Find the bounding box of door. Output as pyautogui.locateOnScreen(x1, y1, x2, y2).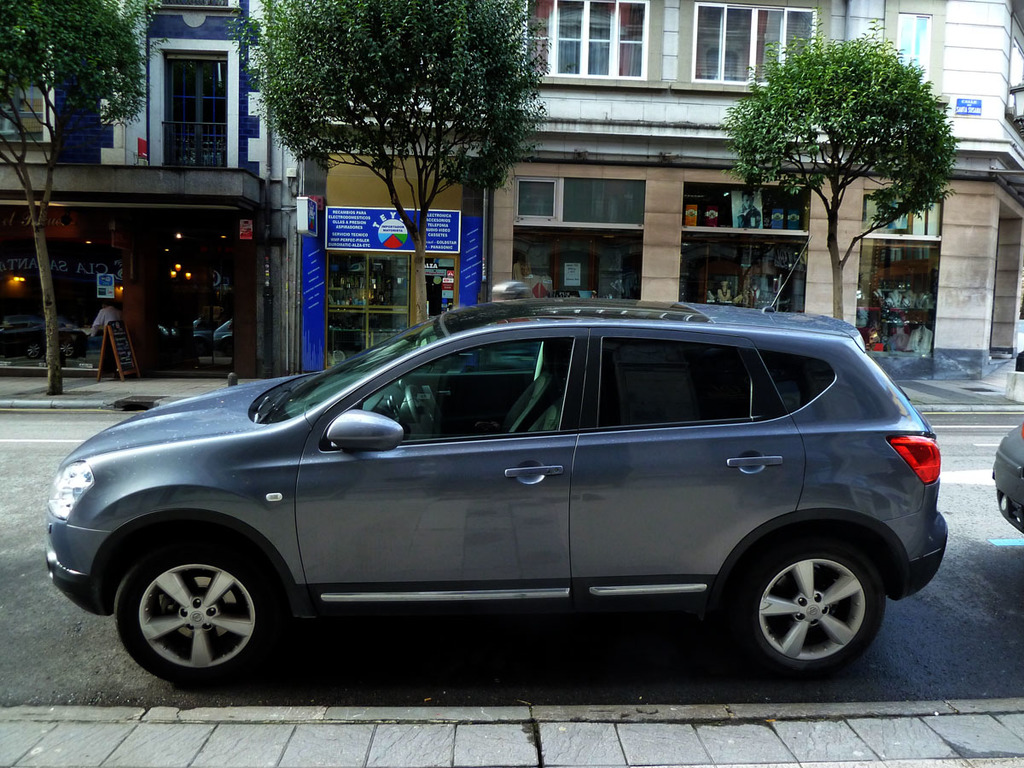
pyautogui.locateOnScreen(367, 252, 415, 340).
